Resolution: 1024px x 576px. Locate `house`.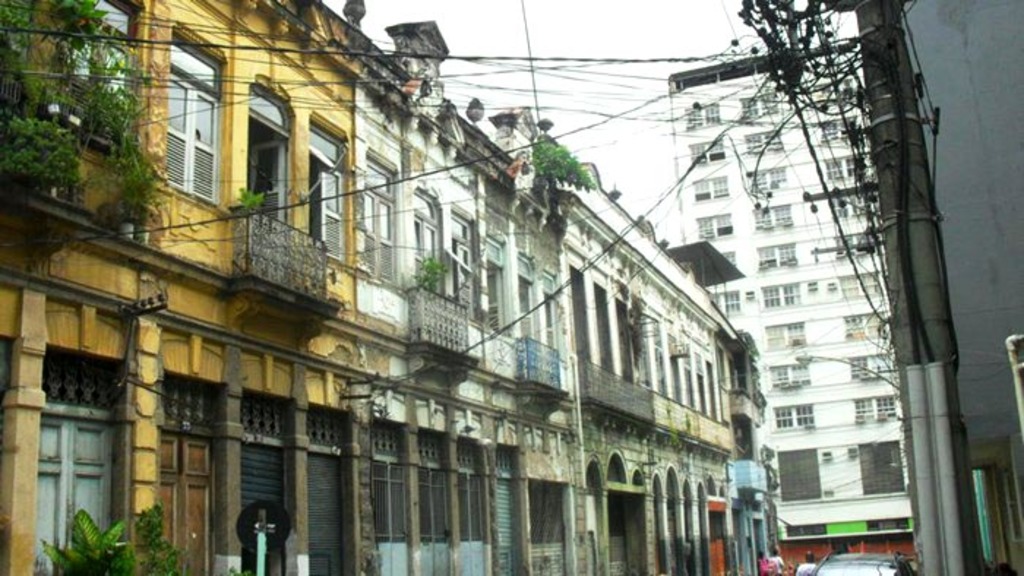
[892,0,1023,575].
